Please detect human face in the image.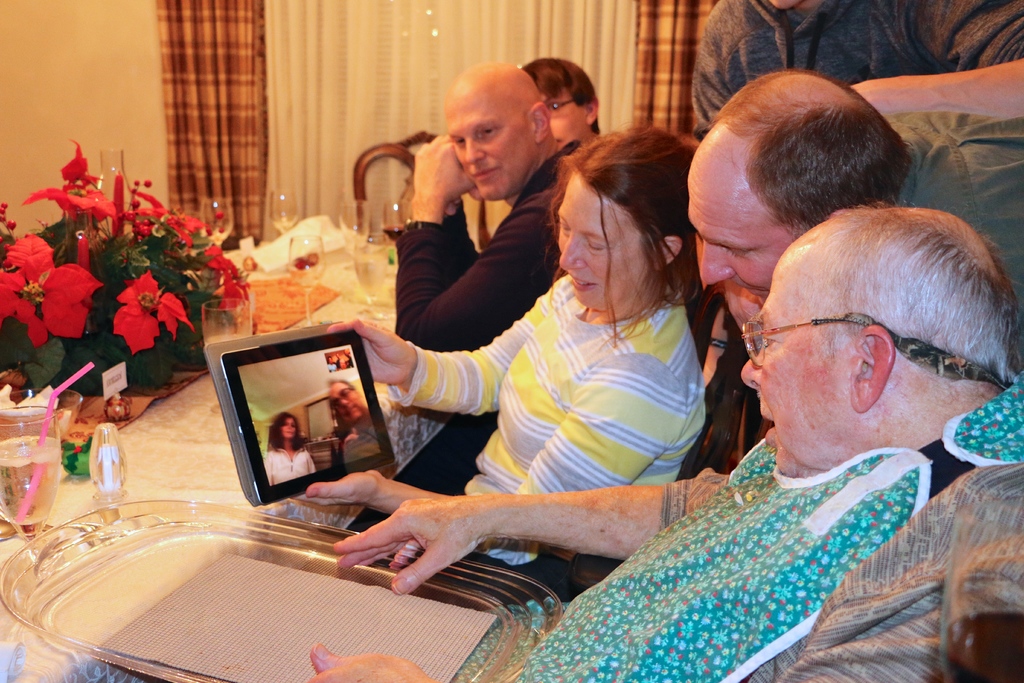
330, 383, 364, 422.
